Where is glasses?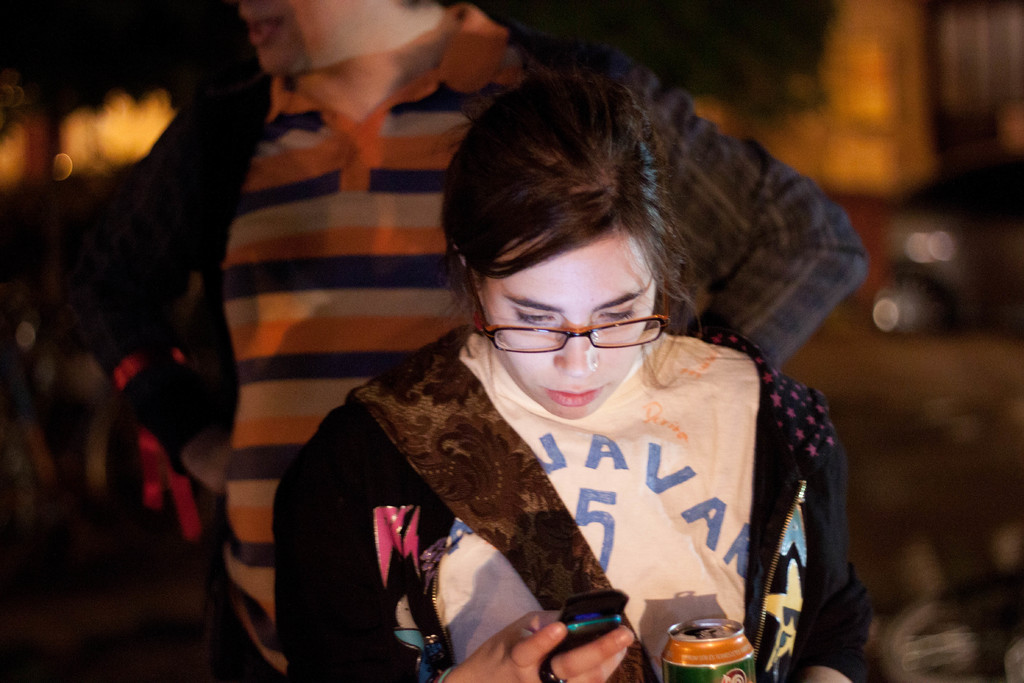
<region>479, 295, 683, 369</region>.
